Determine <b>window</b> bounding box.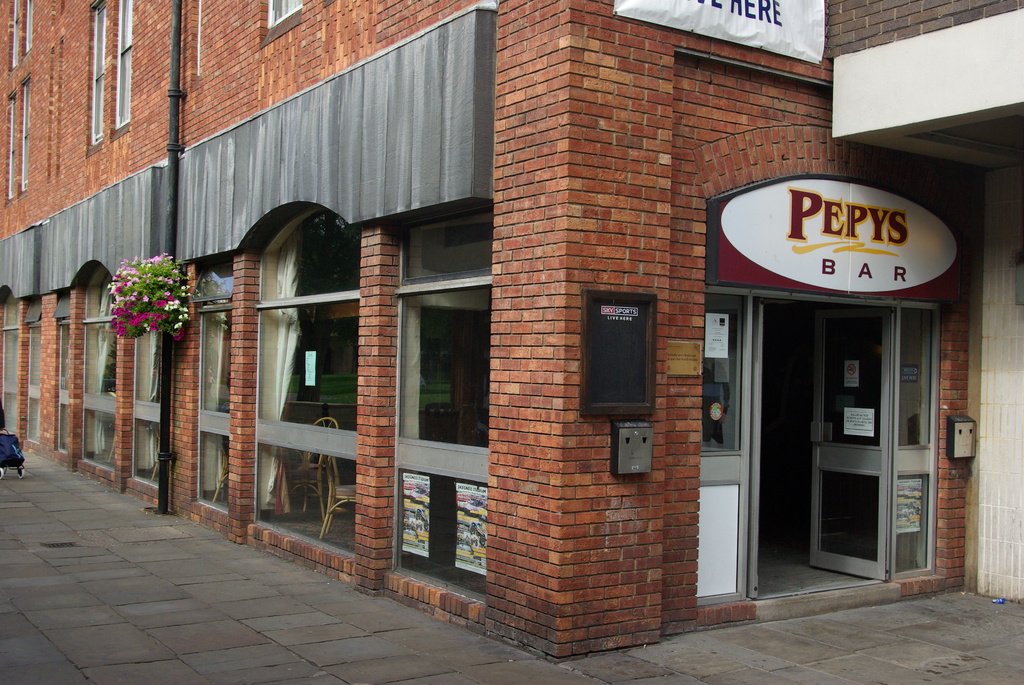
Determined: (left=9, top=1, right=20, bottom=69).
